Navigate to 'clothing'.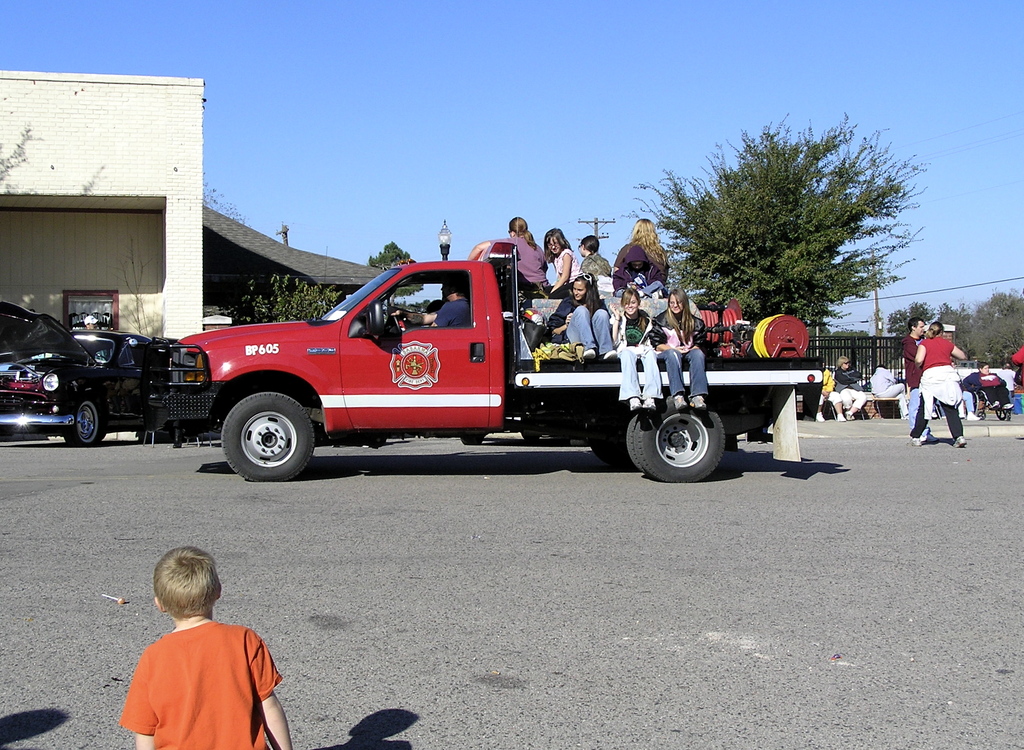
Navigation target: region(598, 244, 673, 284).
